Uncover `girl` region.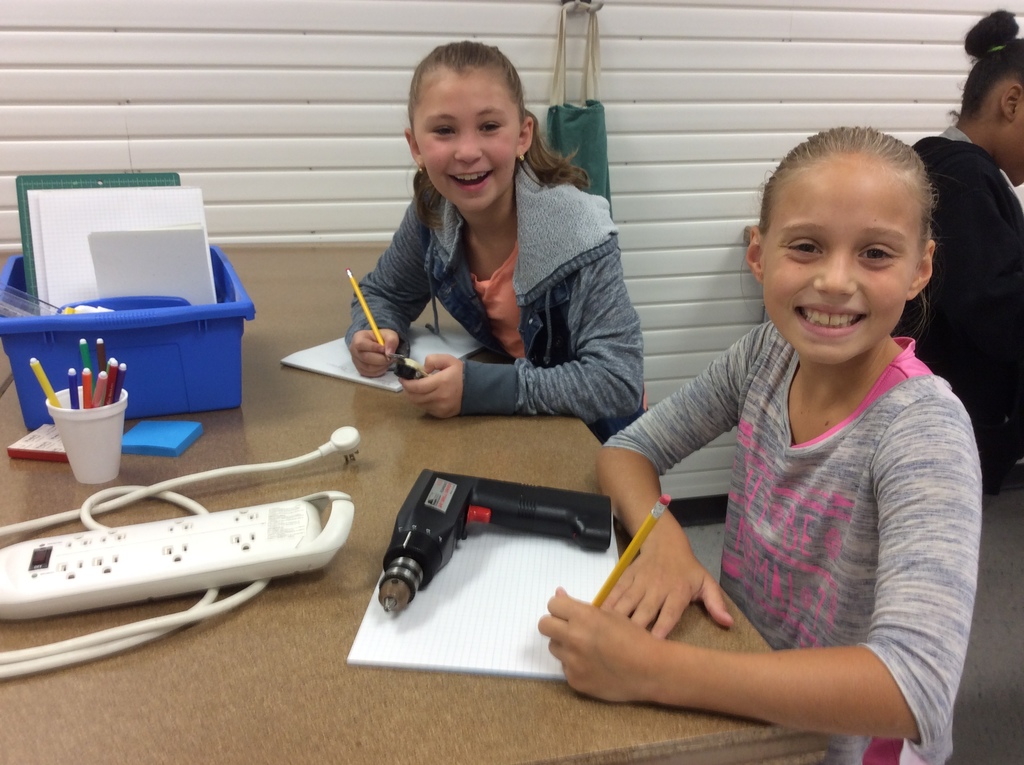
Uncovered: detection(893, 6, 1023, 493).
